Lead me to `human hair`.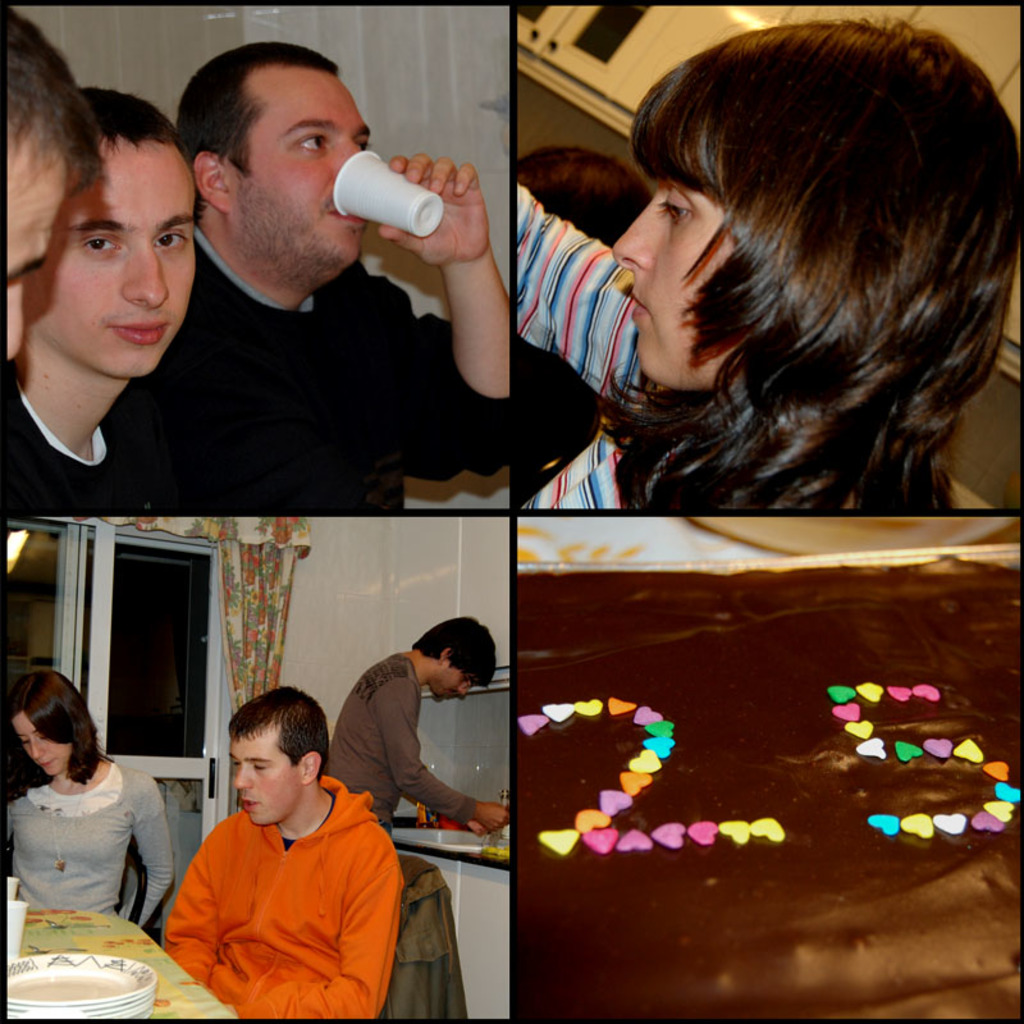
Lead to box=[412, 616, 493, 686].
